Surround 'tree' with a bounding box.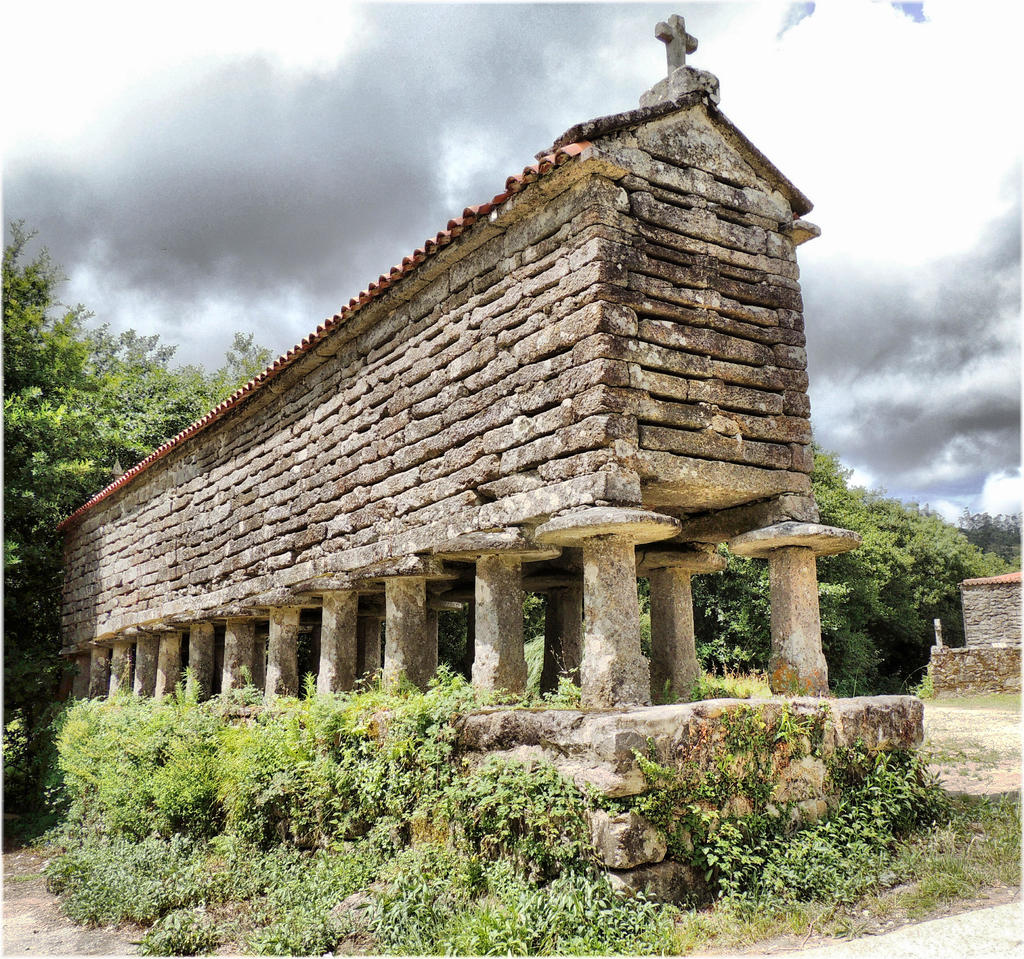
<region>701, 452, 999, 684</region>.
